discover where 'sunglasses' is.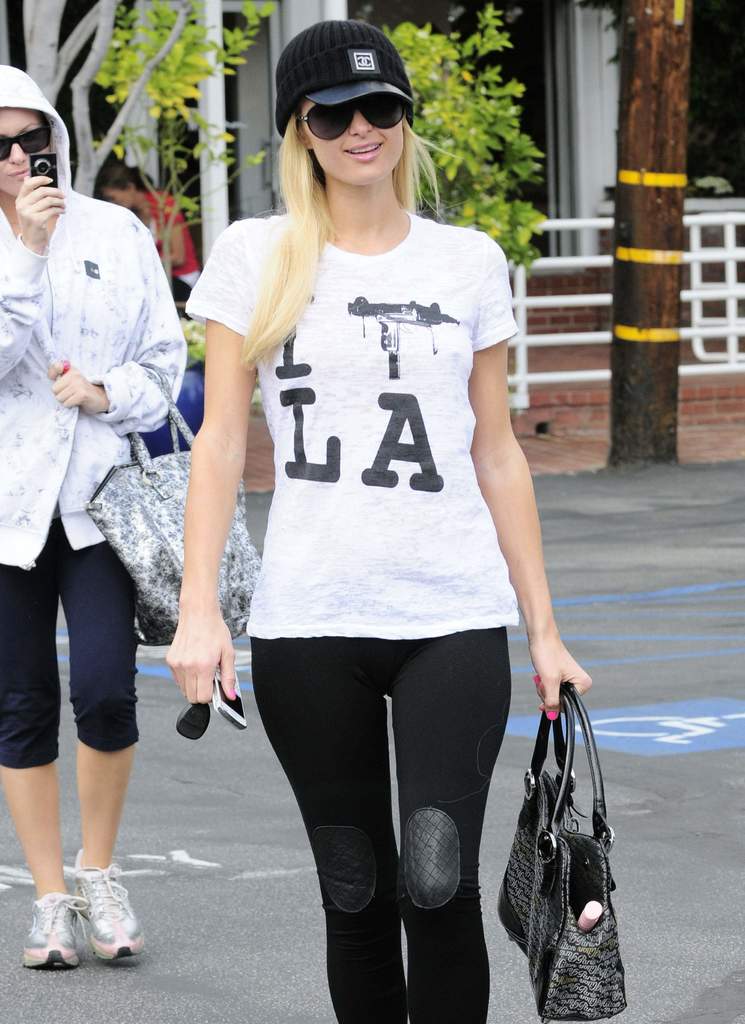
Discovered at rect(295, 95, 404, 142).
